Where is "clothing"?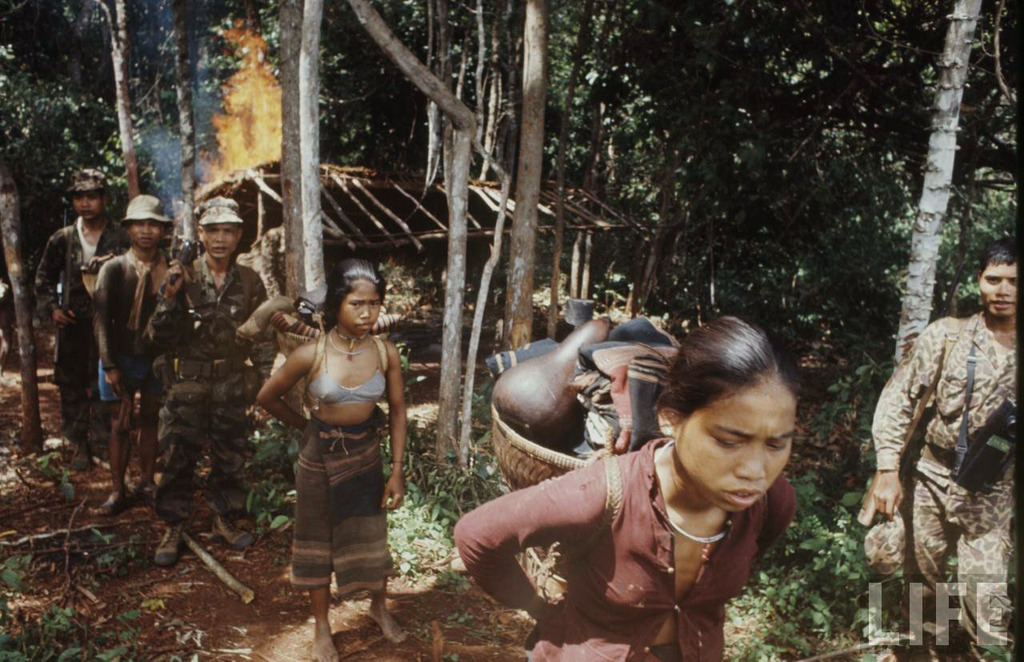
{"x1": 98, "y1": 249, "x2": 177, "y2": 403}.
